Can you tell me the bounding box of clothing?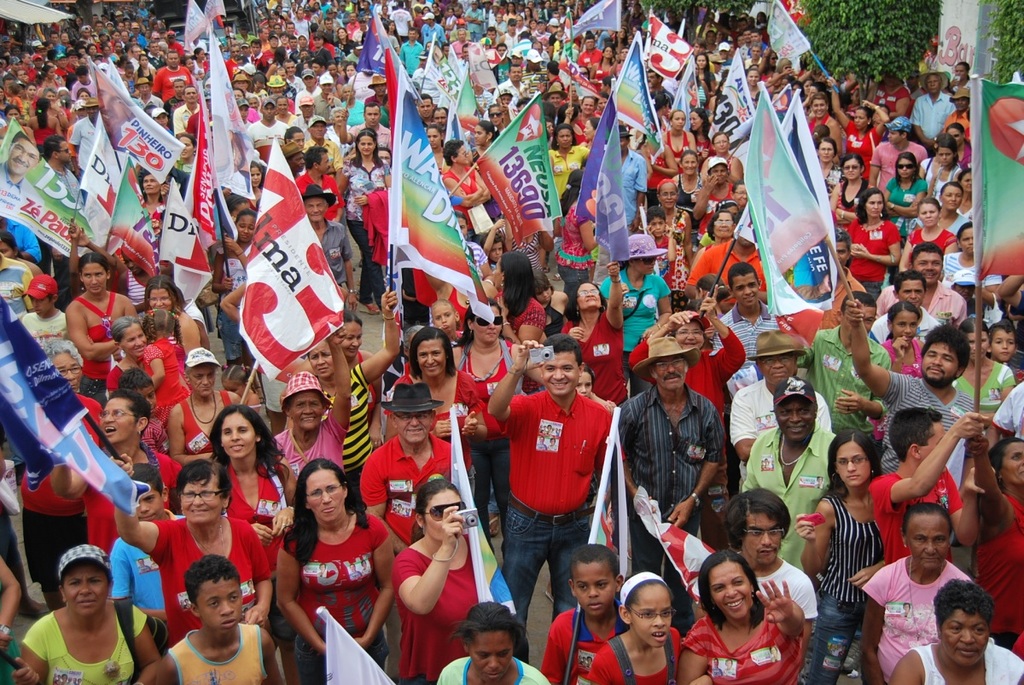
l=449, t=653, r=542, b=684.
